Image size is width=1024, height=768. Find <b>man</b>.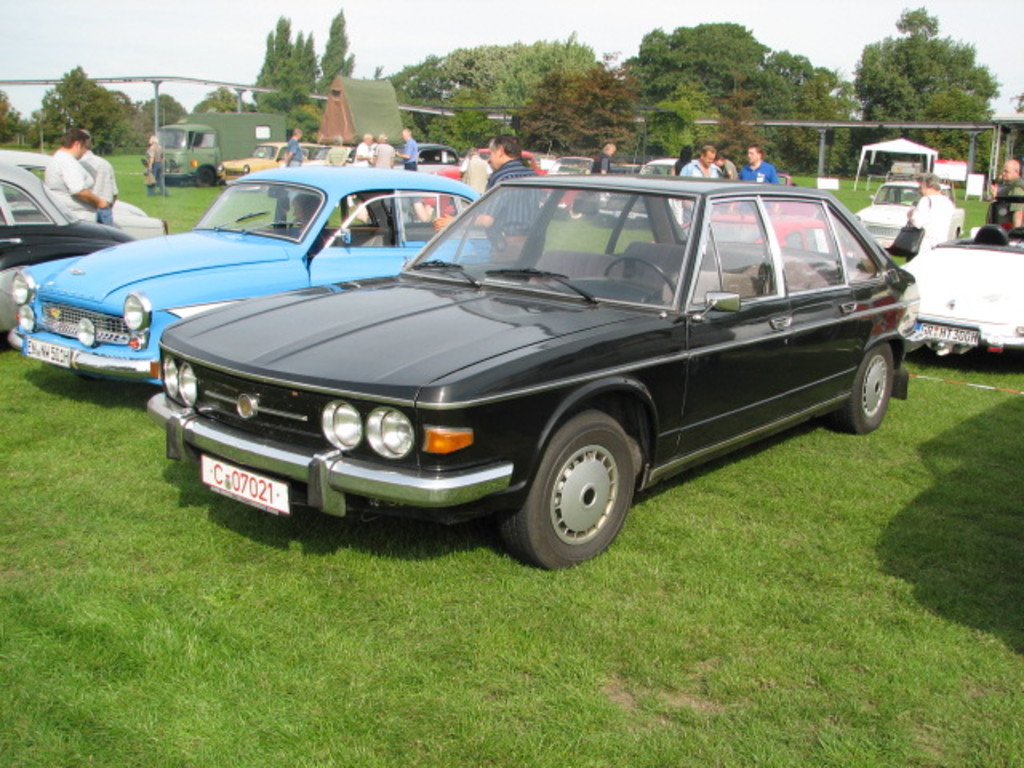
590,139,621,181.
